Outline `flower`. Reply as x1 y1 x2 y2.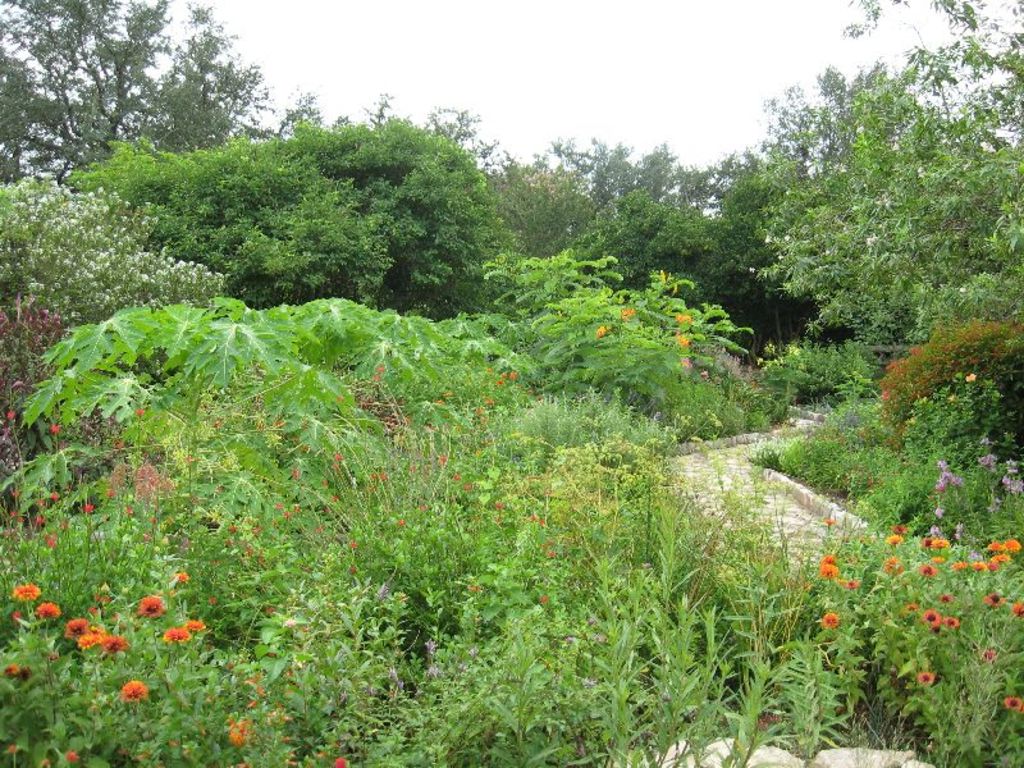
927 536 946 545.
